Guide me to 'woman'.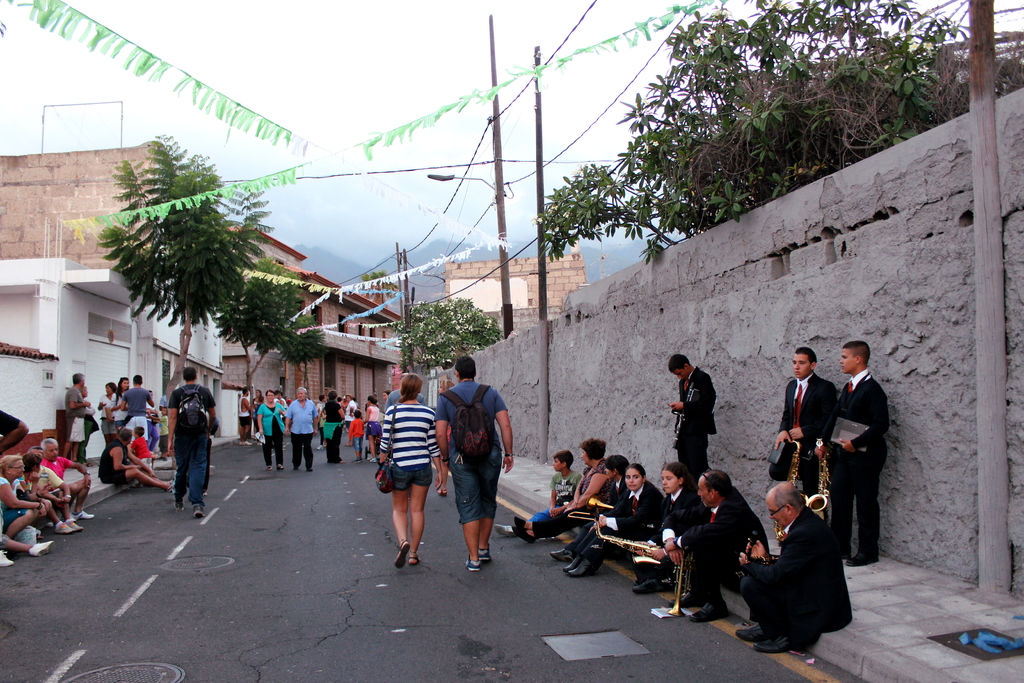
Guidance: 323:387:348:463.
